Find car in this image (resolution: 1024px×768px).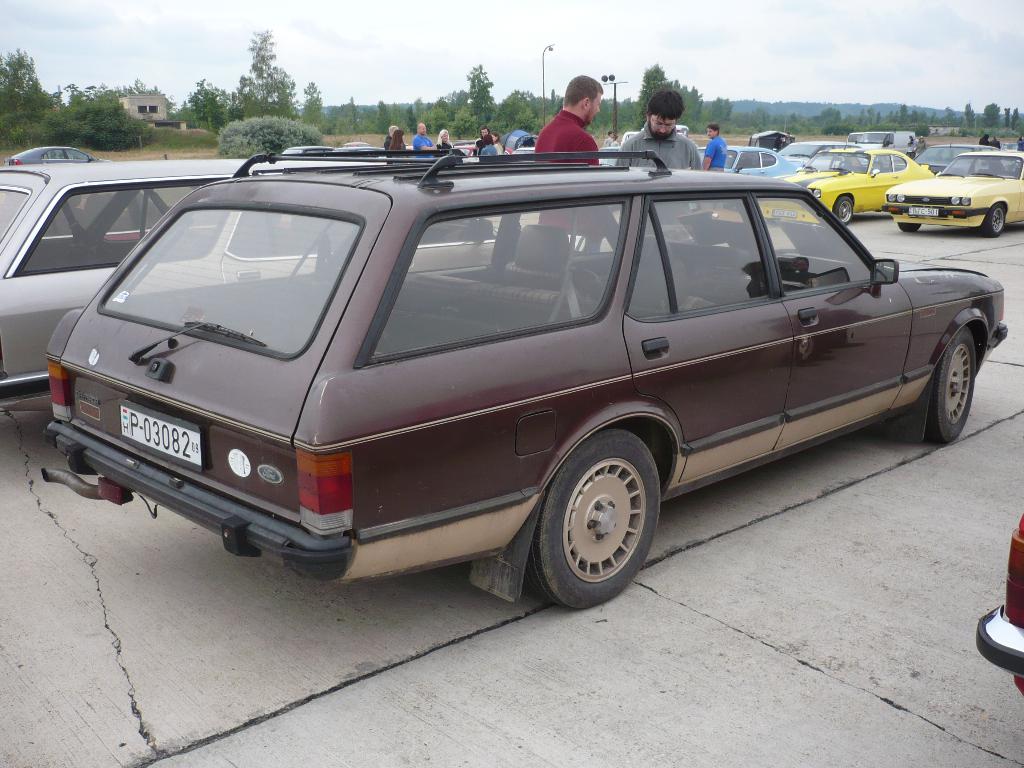
<bbox>0, 143, 115, 169</bbox>.
